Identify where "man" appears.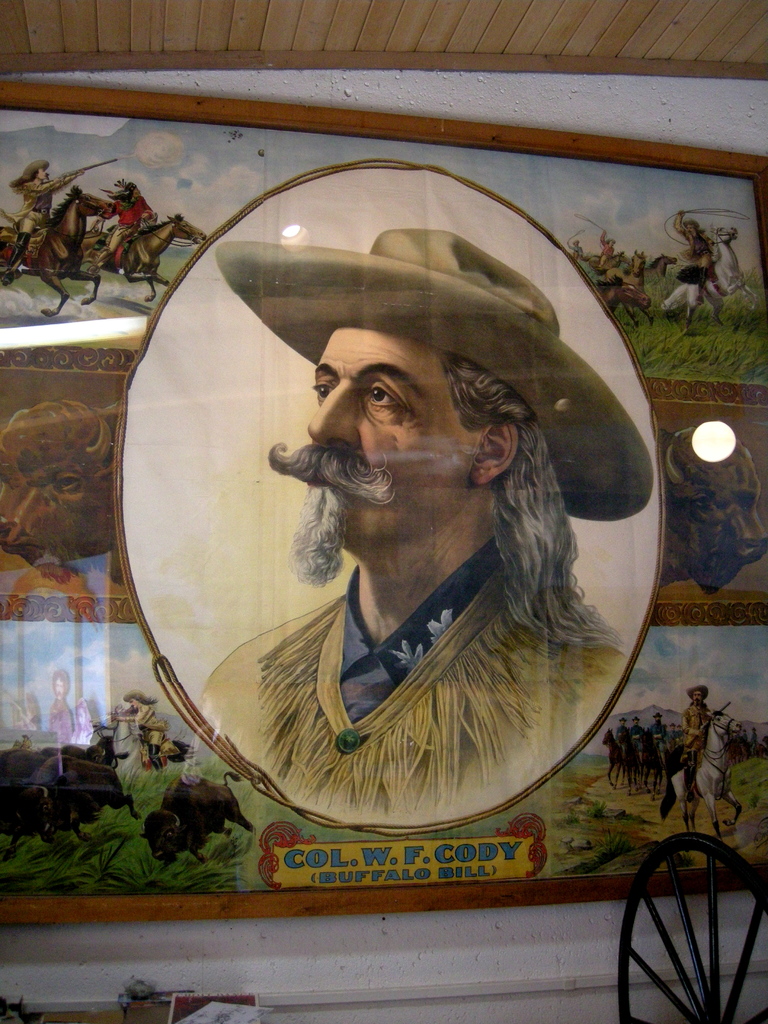
Appears at BBox(678, 680, 713, 802).
